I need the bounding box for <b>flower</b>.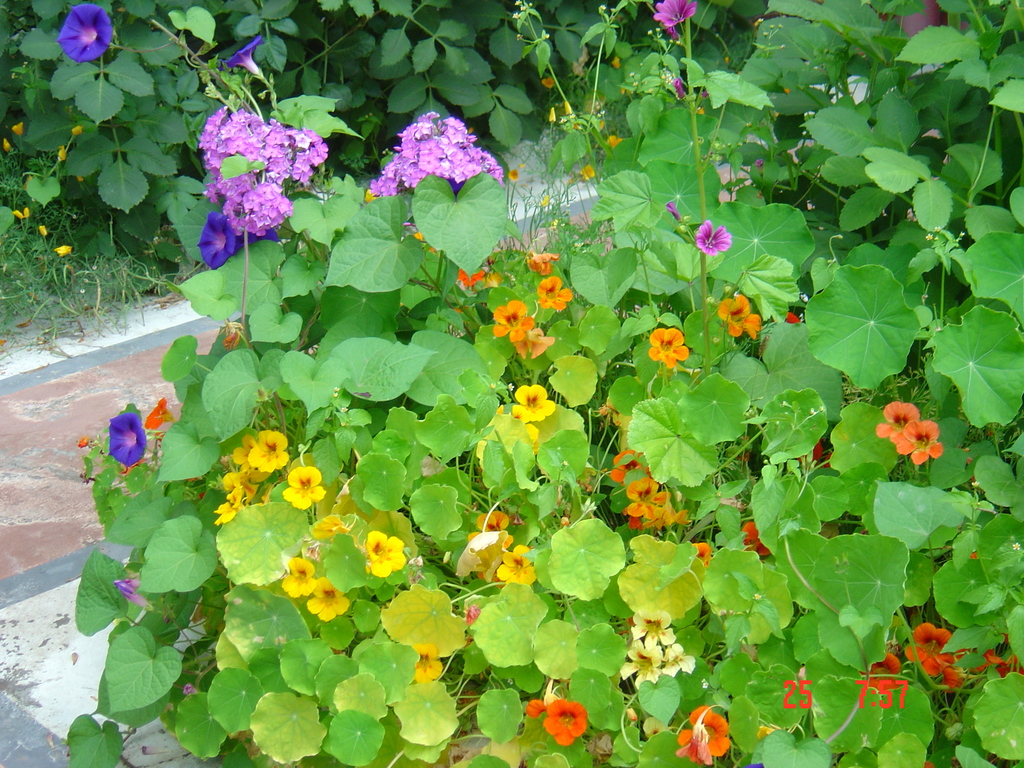
Here it is: [x1=940, y1=660, x2=963, y2=689].
